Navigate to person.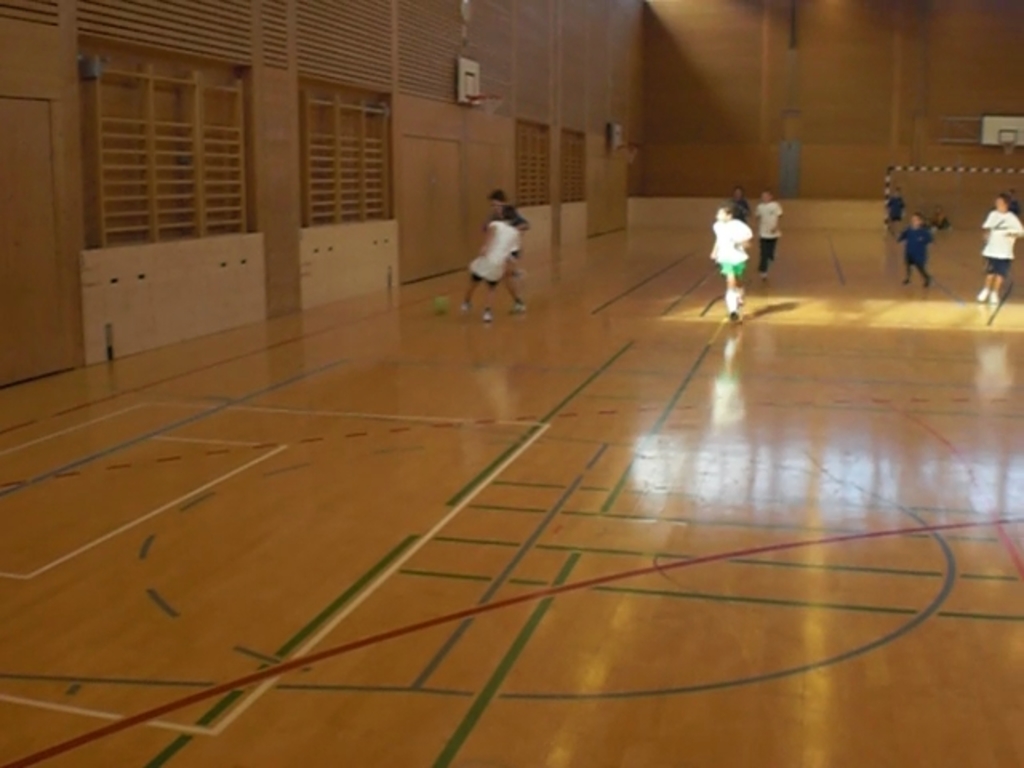
Navigation target: [906,211,933,286].
